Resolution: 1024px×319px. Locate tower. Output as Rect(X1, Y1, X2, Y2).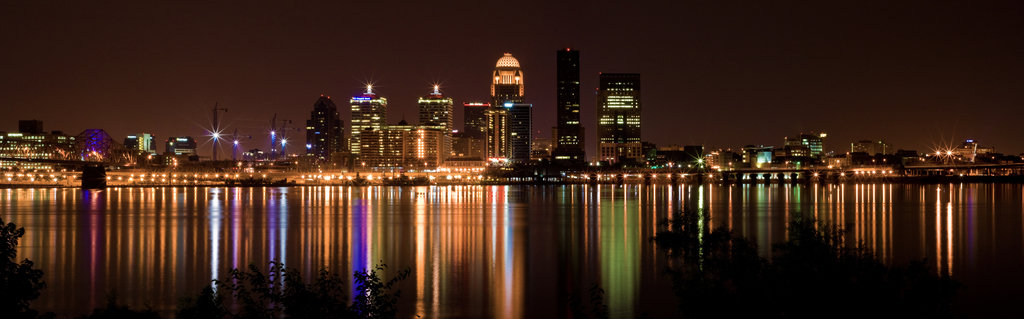
Rect(783, 129, 823, 158).
